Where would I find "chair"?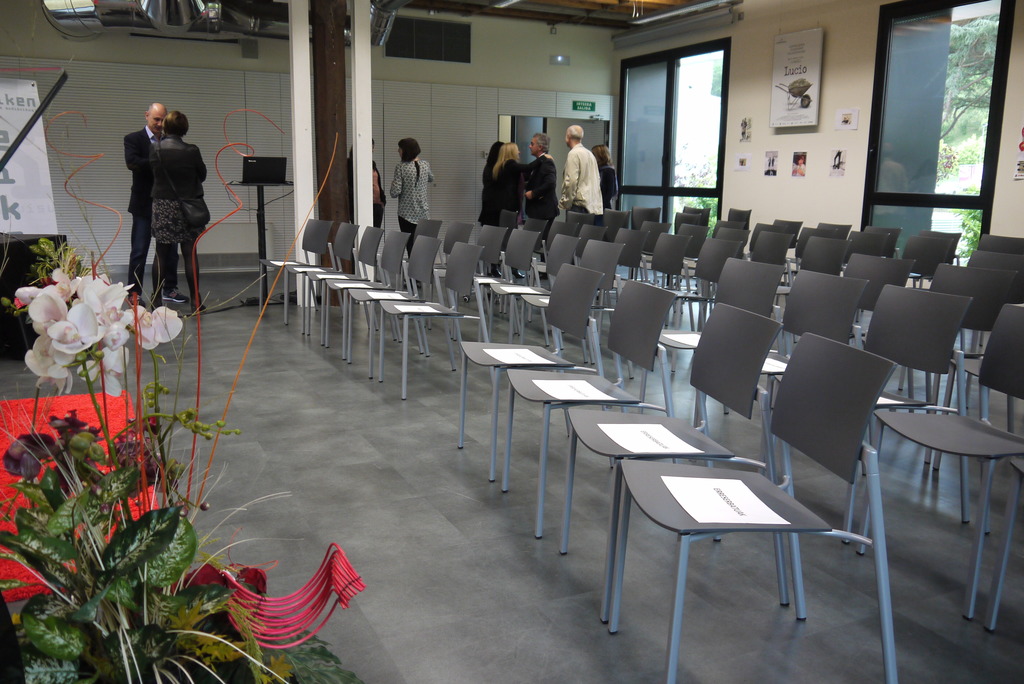
At {"x1": 443, "y1": 222, "x2": 495, "y2": 293}.
